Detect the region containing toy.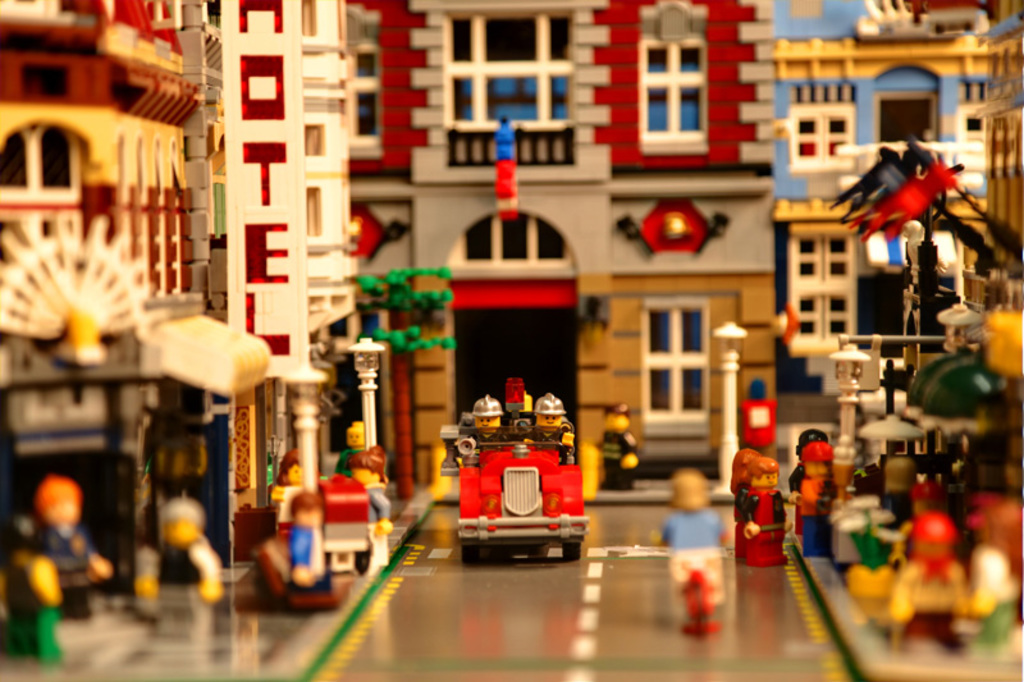
locate(6, 531, 73, 665).
